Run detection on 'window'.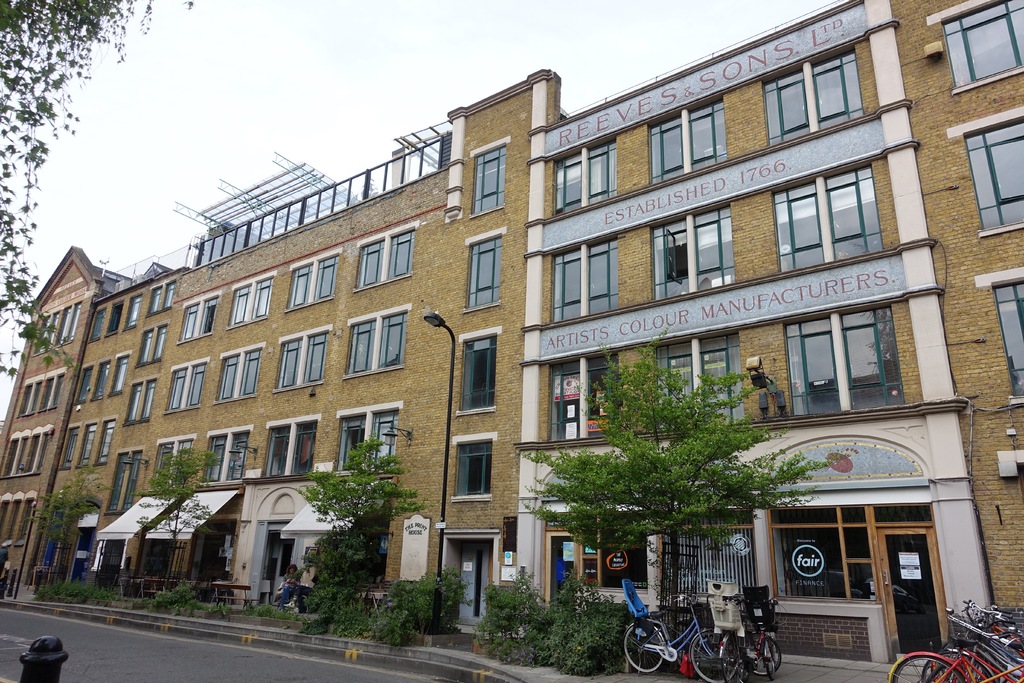
Result: 354 224 420 292.
